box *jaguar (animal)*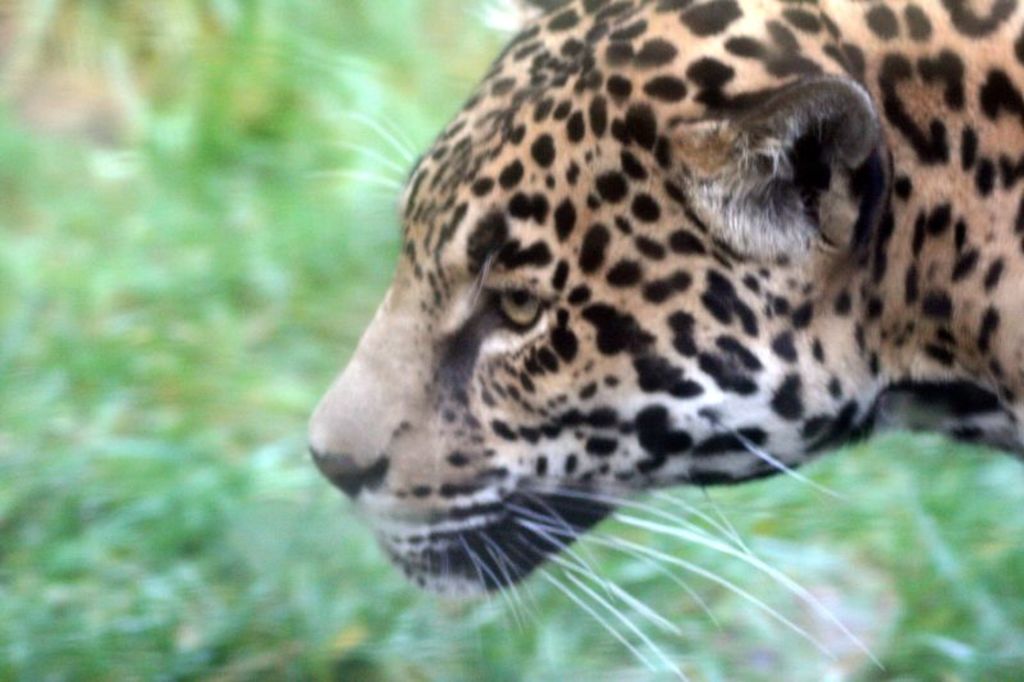
{"left": 300, "top": 0, "right": 1023, "bottom": 681}
